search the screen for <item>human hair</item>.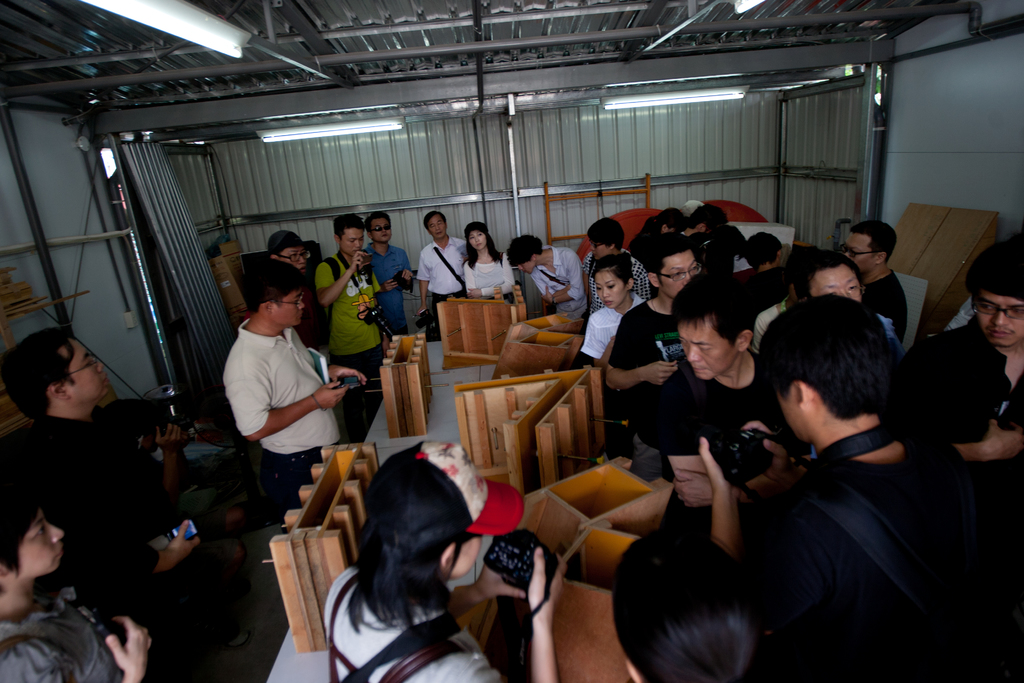
Found at locate(743, 230, 781, 268).
